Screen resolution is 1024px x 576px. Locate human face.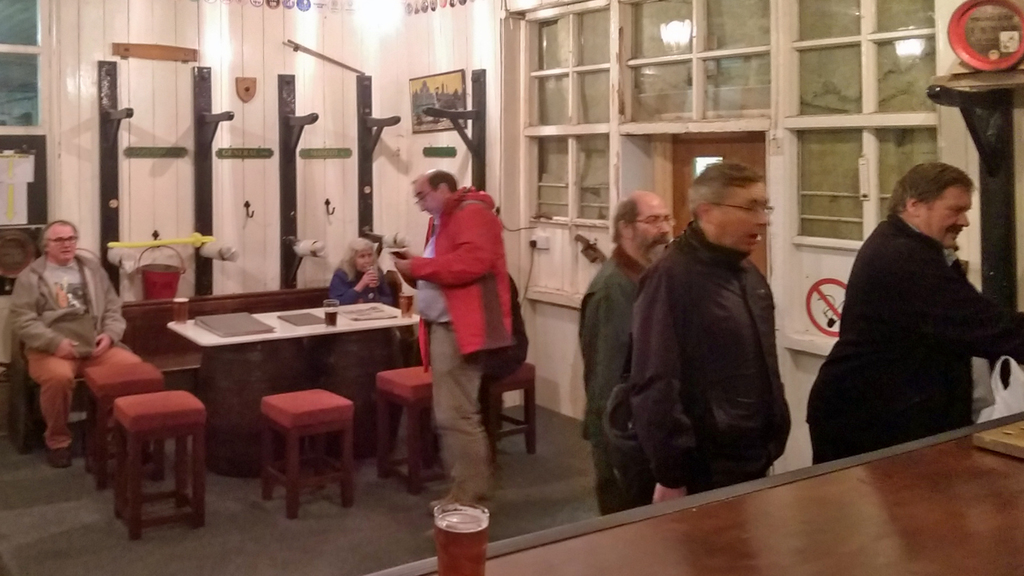
{"left": 355, "top": 252, "right": 372, "bottom": 273}.
